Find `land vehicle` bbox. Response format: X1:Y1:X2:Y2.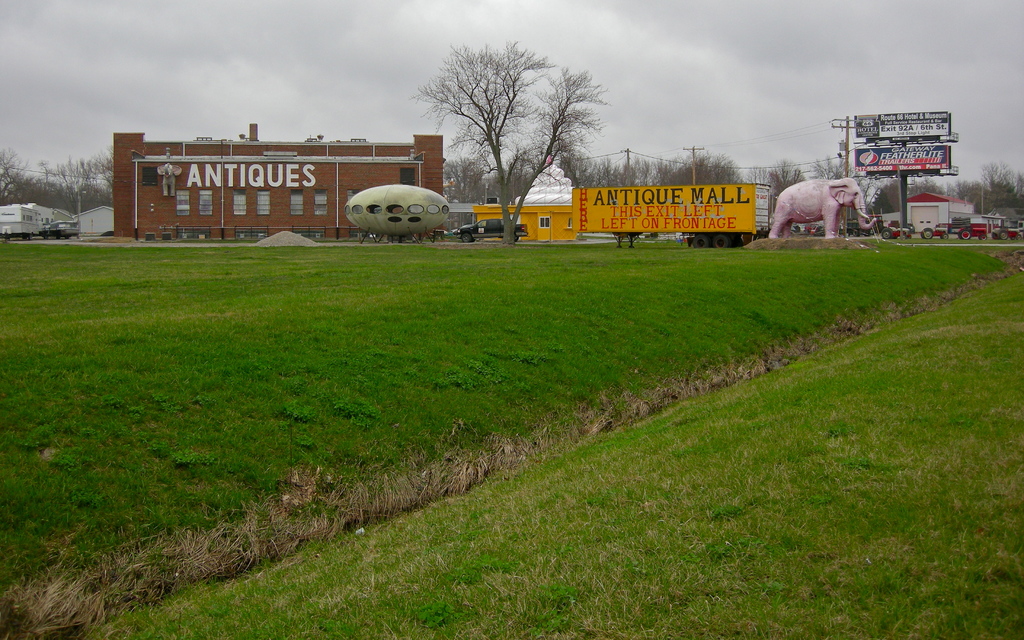
0:205:39:236.
